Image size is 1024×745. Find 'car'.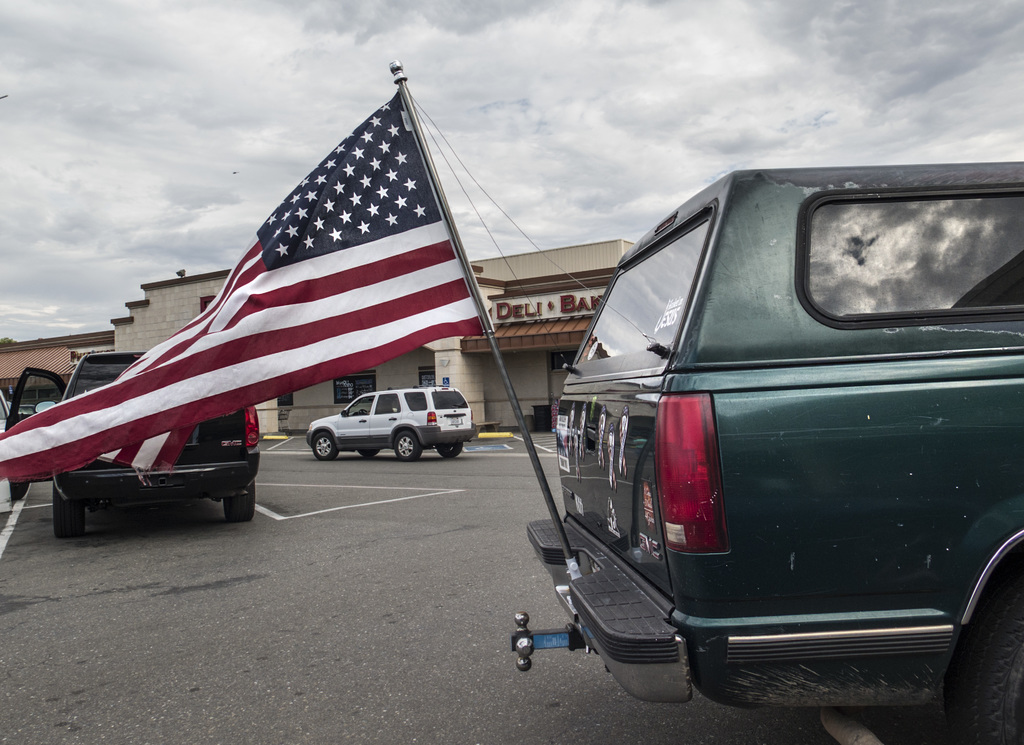
<region>4, 347, 265, 522</region>.
